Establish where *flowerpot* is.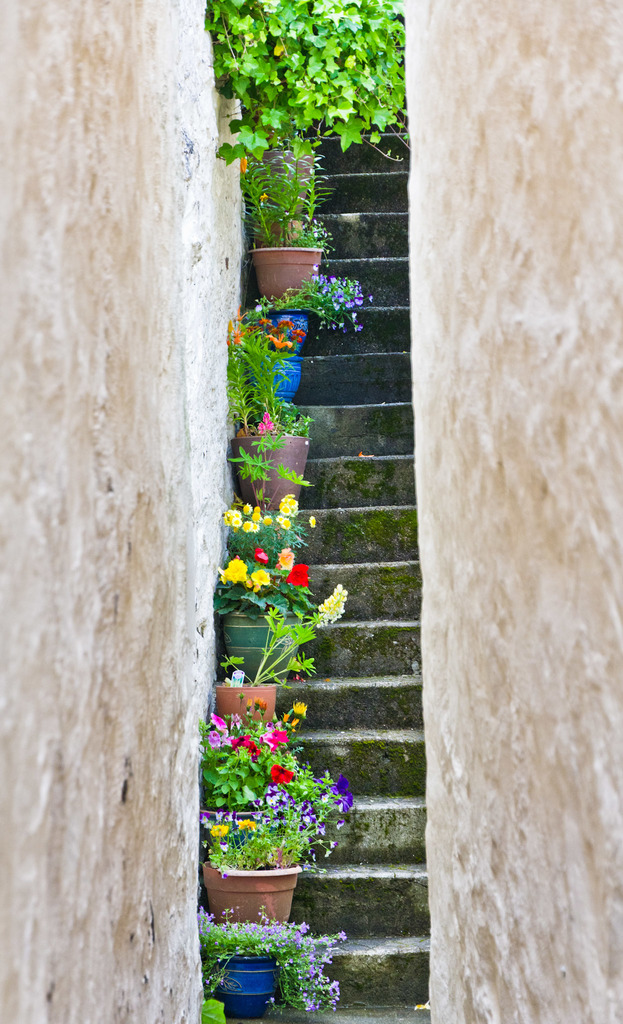
Established at region(245, 239, 320, 310).
